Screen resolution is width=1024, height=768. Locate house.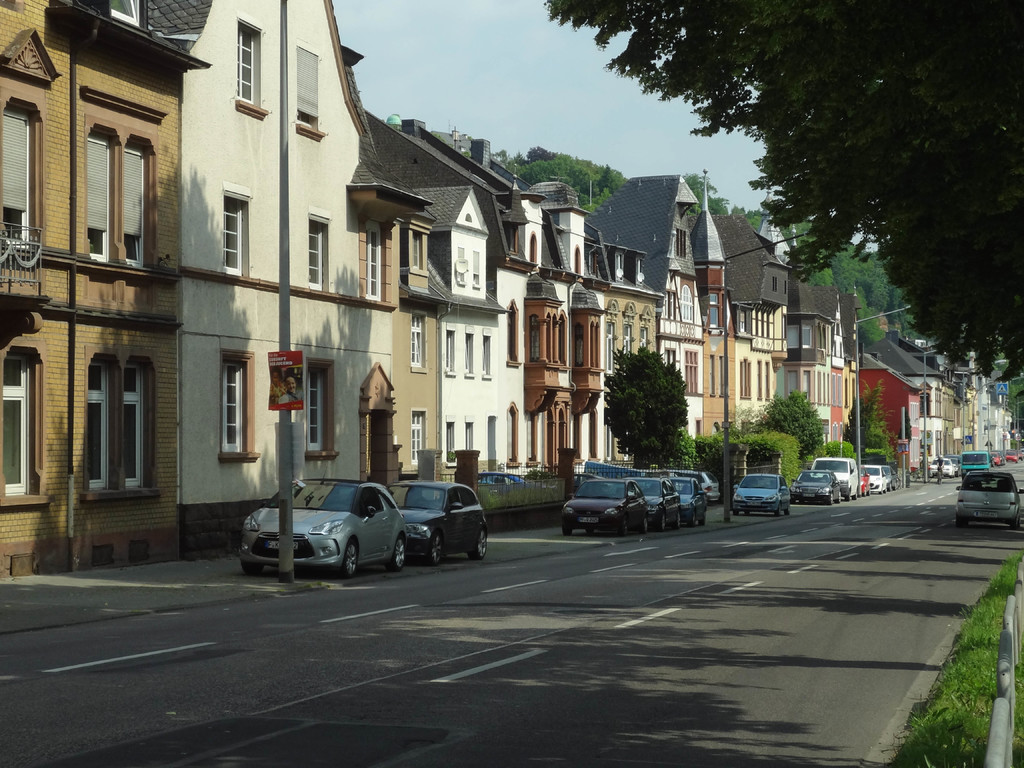
715:209:790:429.
